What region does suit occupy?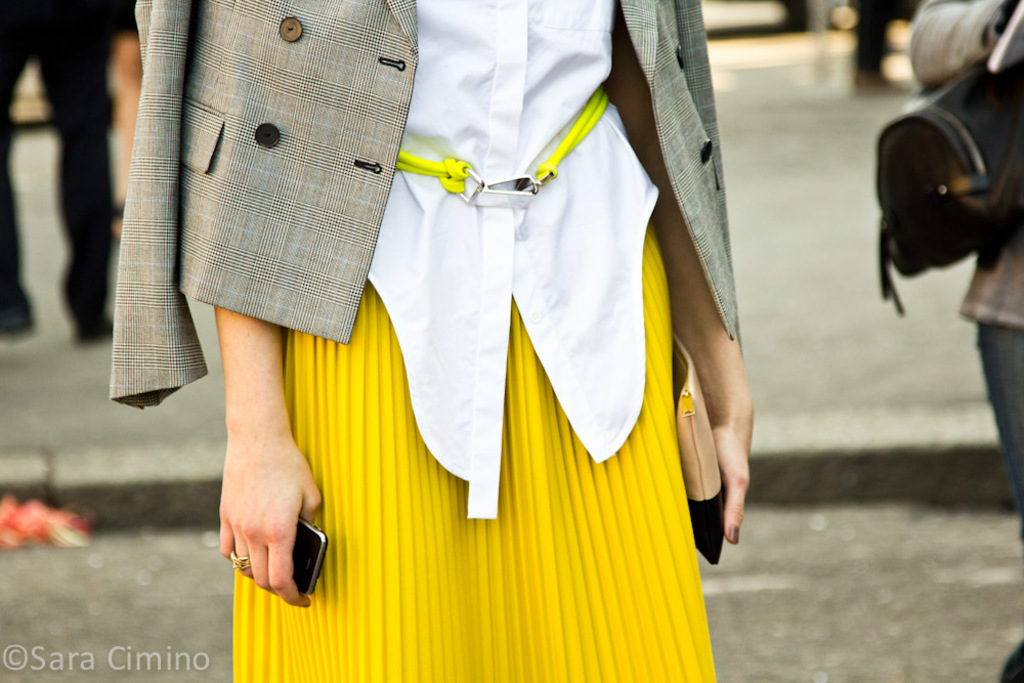
{"left": 109, "top": 0, "right": 743, "bottom": 412}.
